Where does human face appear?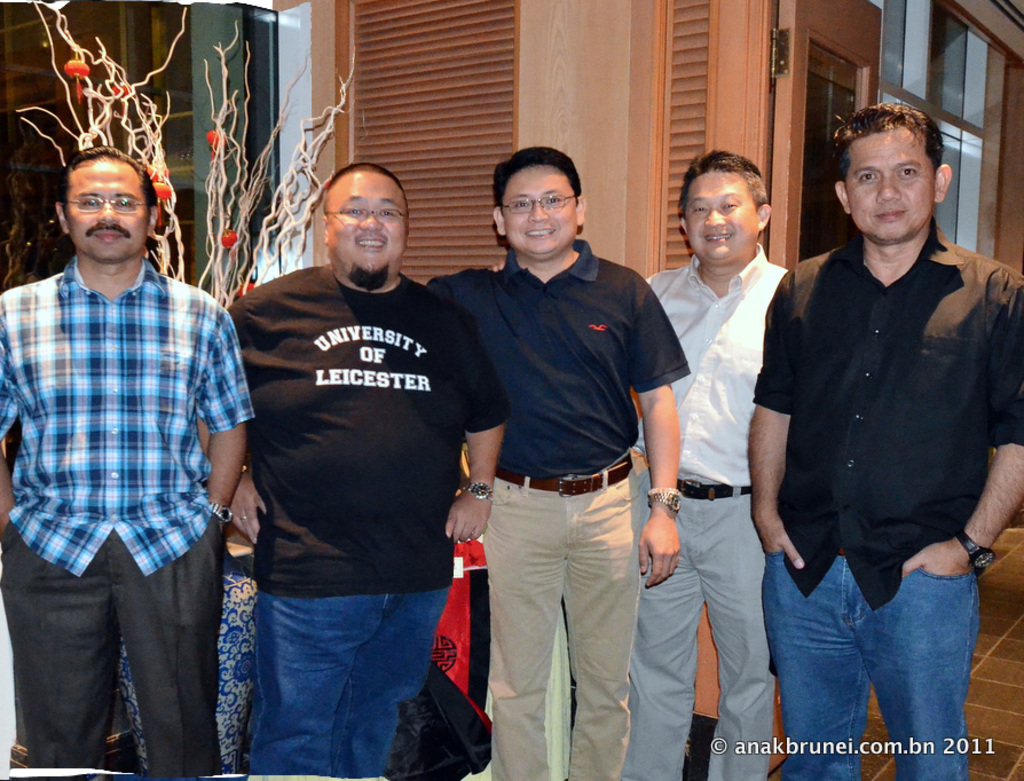
Appears at Rect(503, 160, 576, 258).
